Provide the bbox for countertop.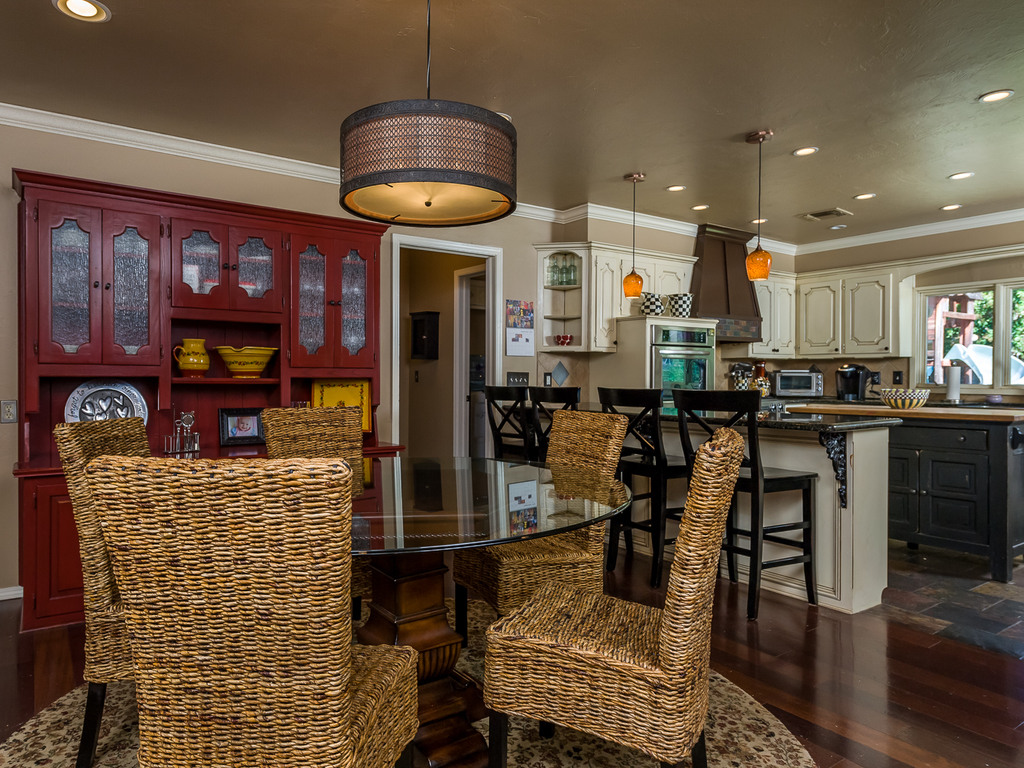
[499, 397, 900, 618].
